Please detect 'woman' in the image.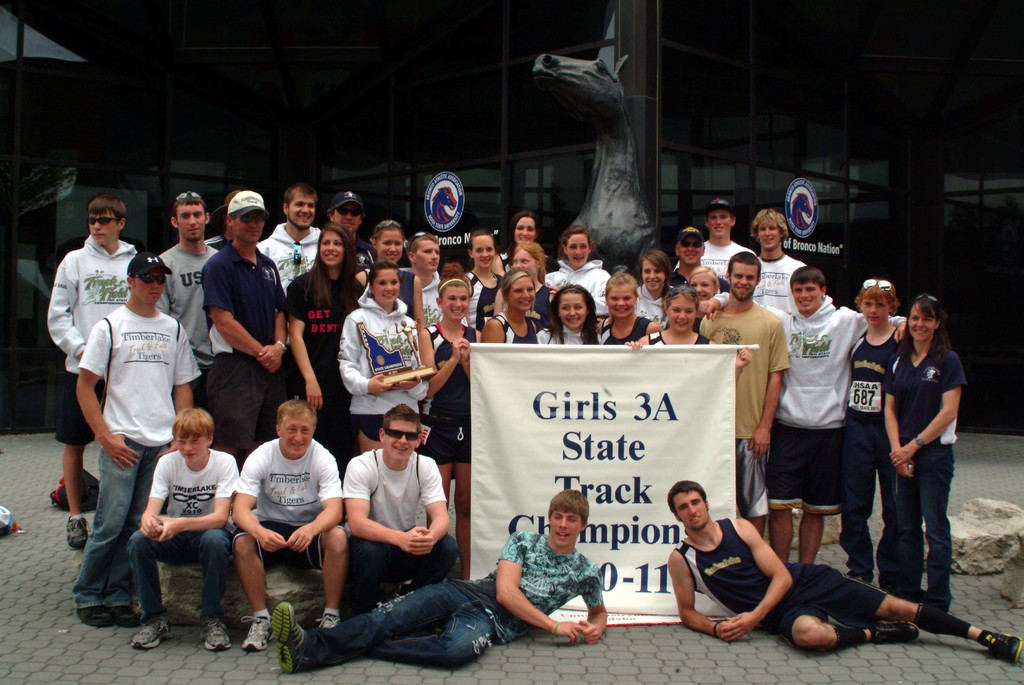
[630, 249, 677, 332].
